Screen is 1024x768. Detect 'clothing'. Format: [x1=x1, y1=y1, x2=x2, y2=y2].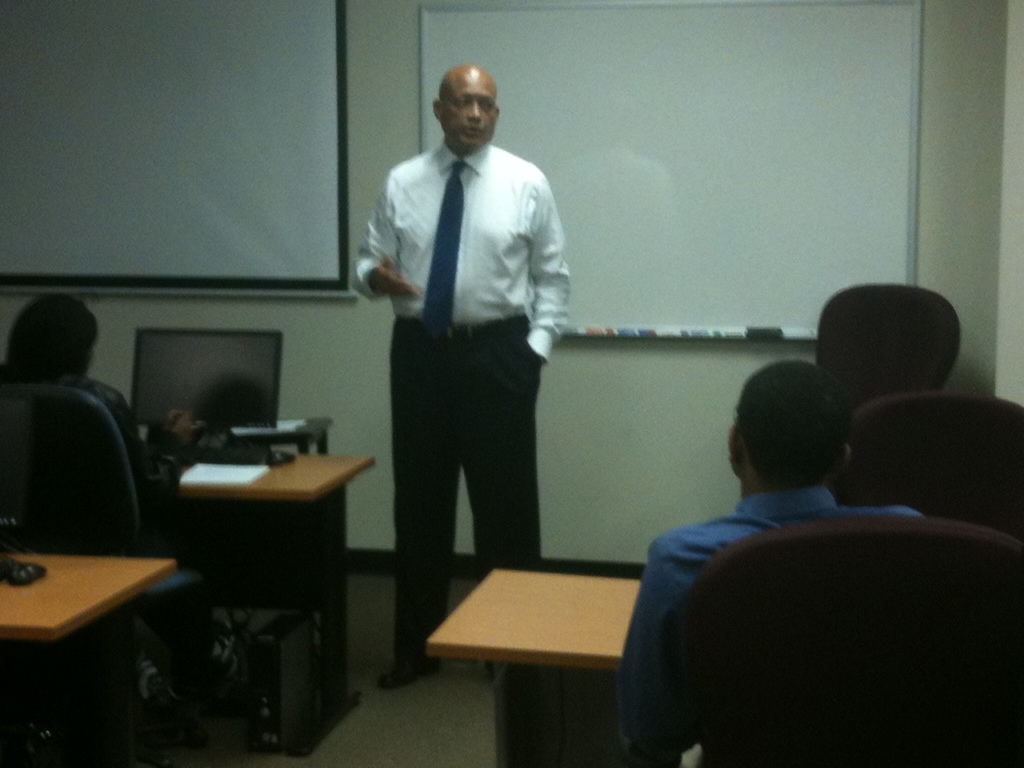
[x1=66, y1=375, x2=186, y2=539].
